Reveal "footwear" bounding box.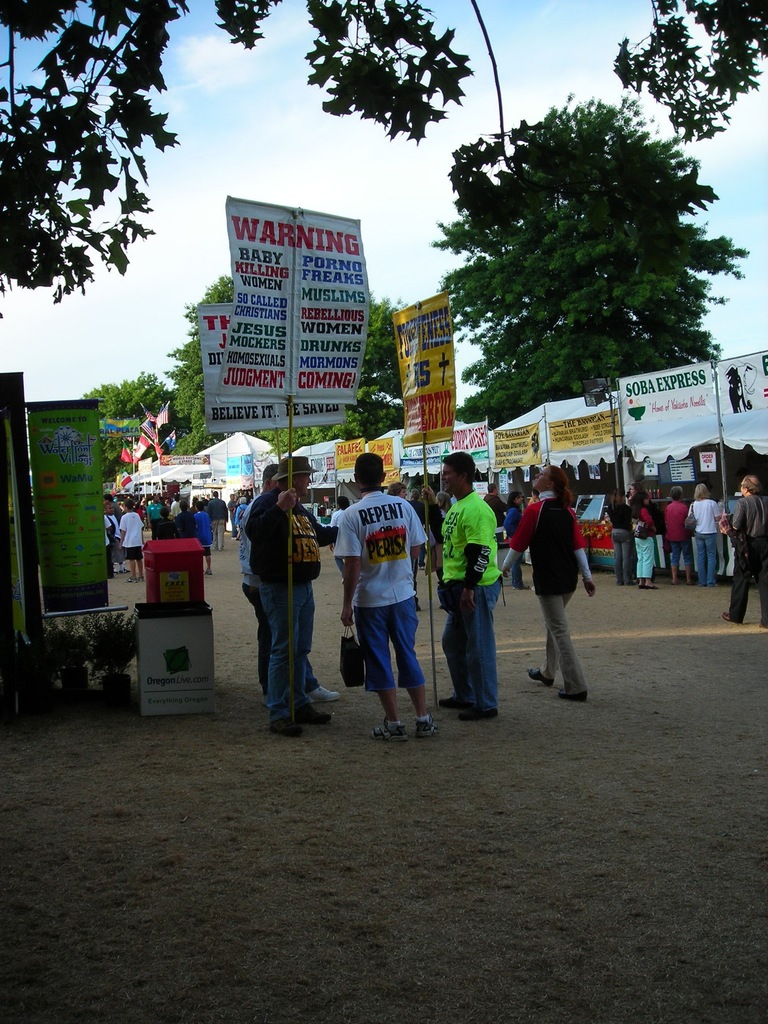
Revealed: [left=112, top=570, right=119, bottom=575].
